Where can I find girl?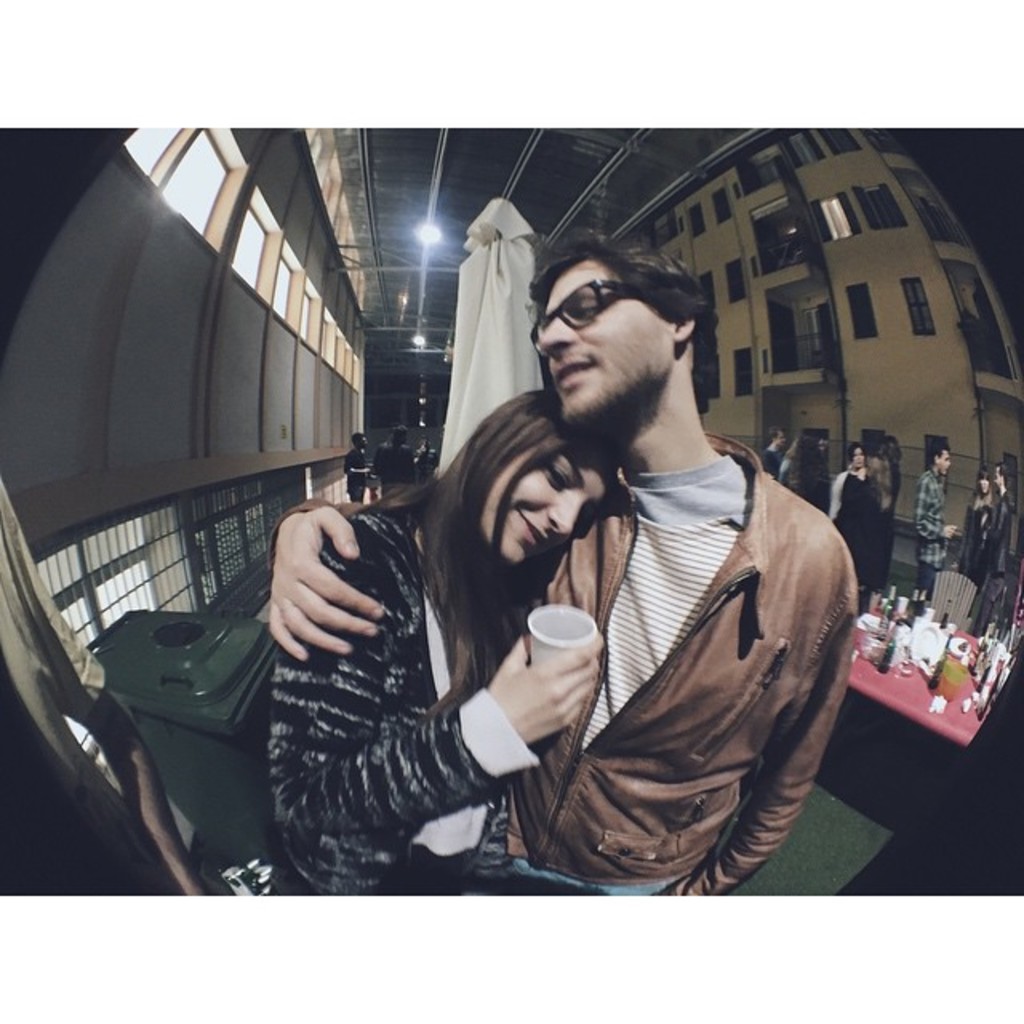
You can find it at pyautogui.locateOnScreen(827, 446, 883, 616).
